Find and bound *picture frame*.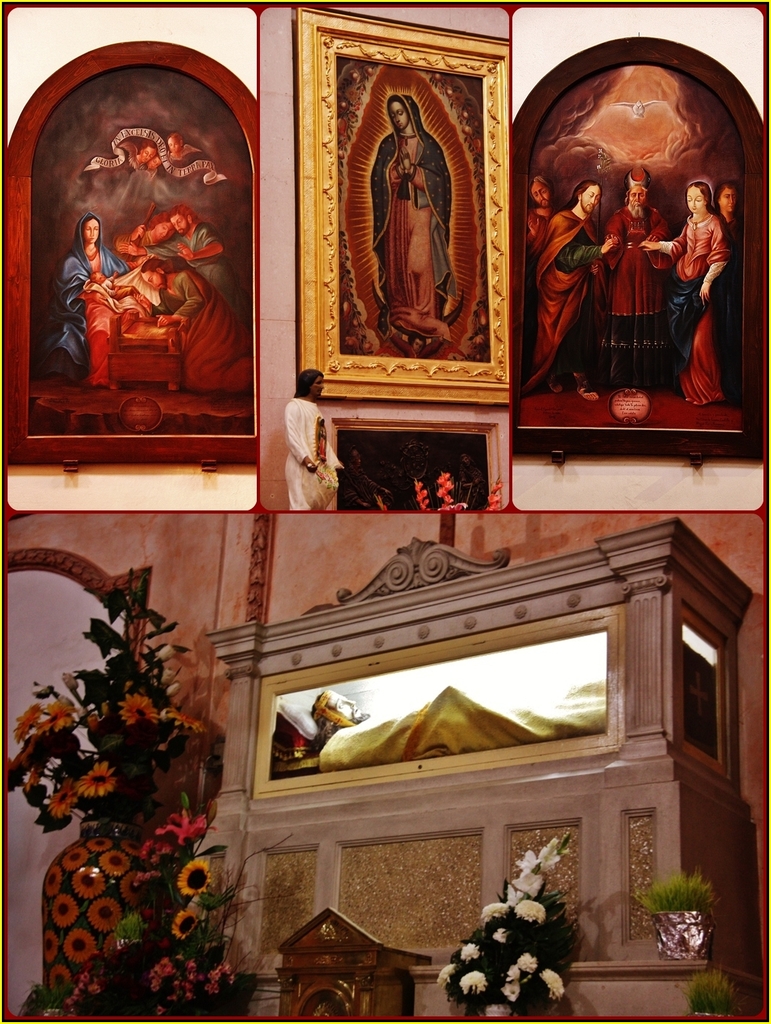
Bound: 0 38 255 472.
